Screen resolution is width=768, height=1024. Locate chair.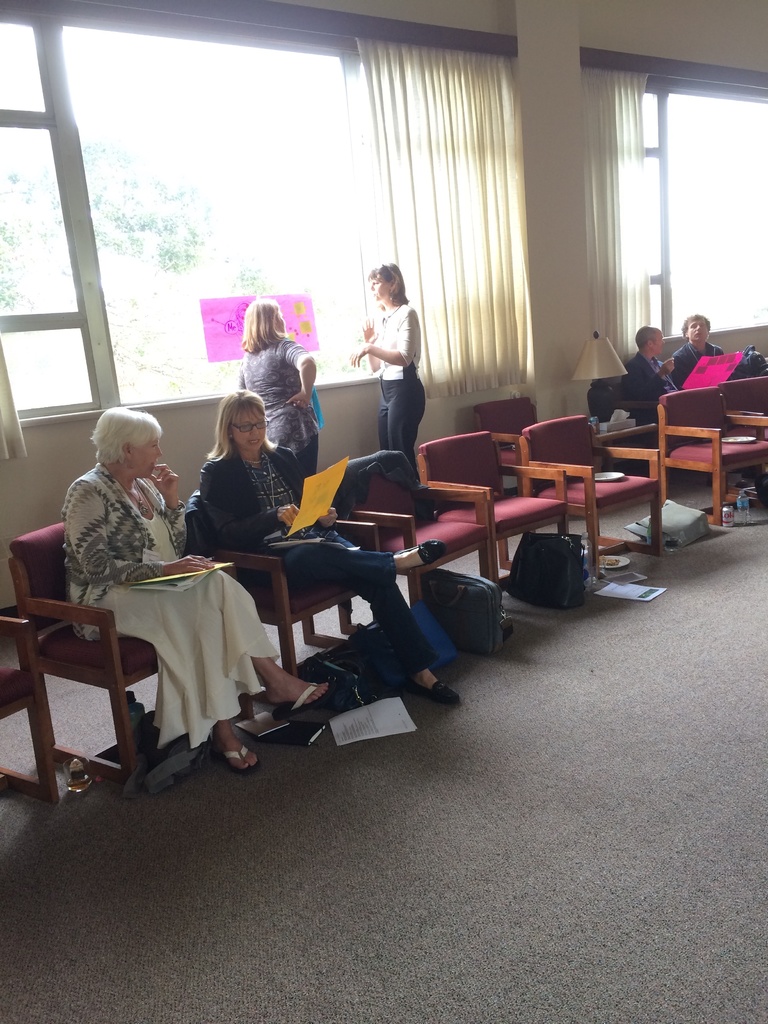
189/488/385/679.
